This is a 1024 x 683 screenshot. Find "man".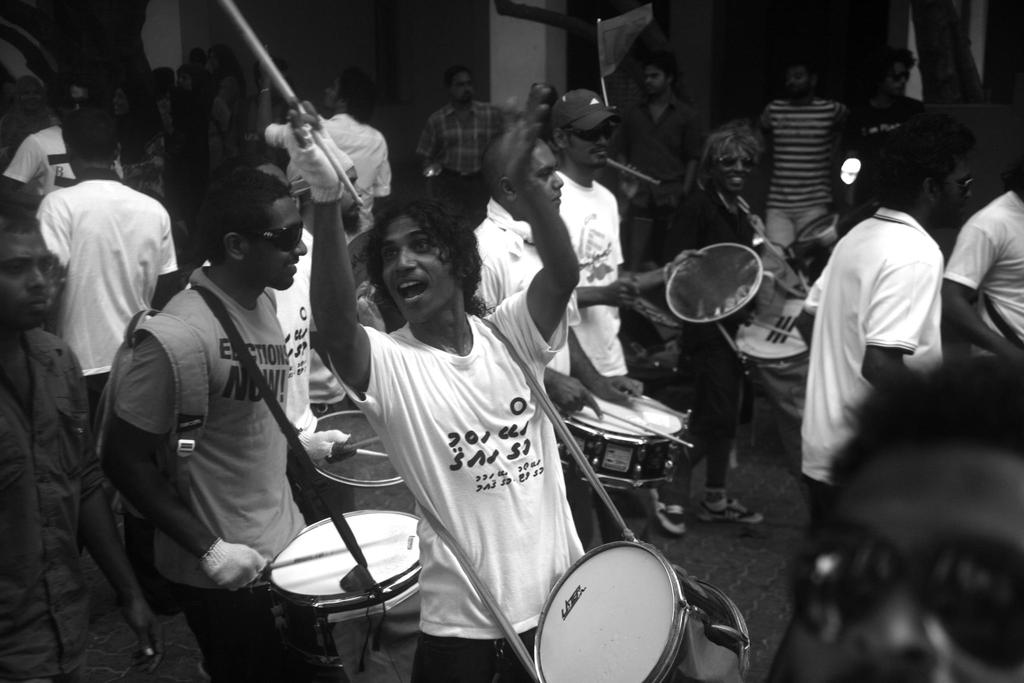
Bounding box: x1=939, y1=174, x2=1023, y2=362.
